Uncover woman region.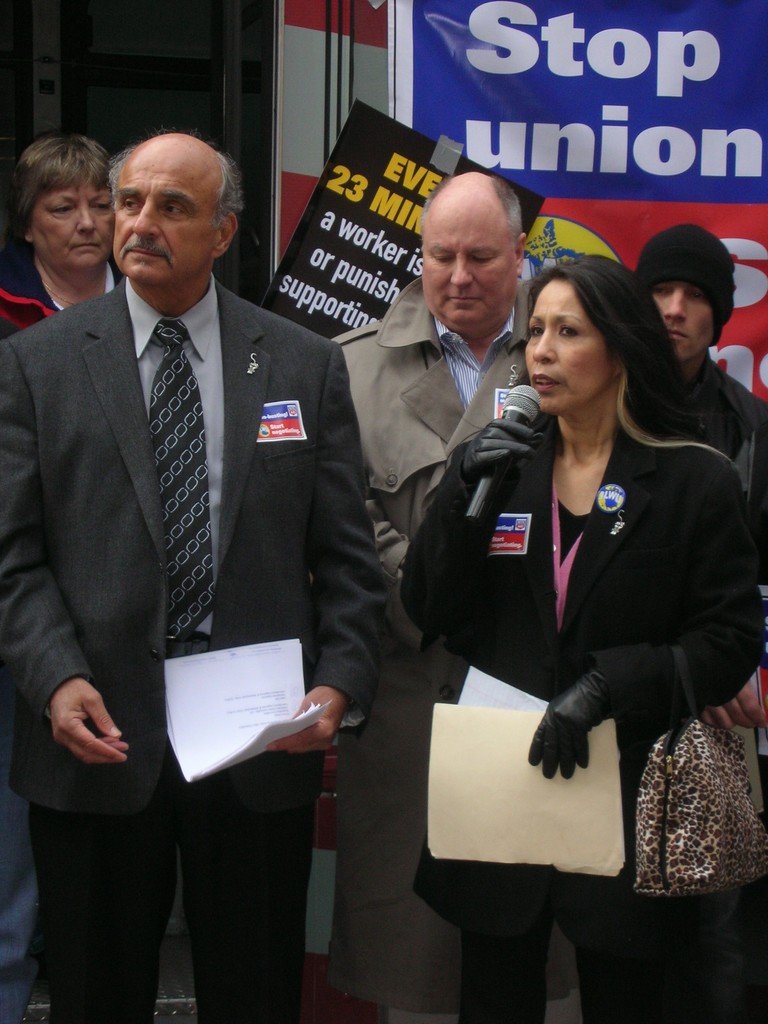
Uncovered: box=[0, 137, 133, 361].
